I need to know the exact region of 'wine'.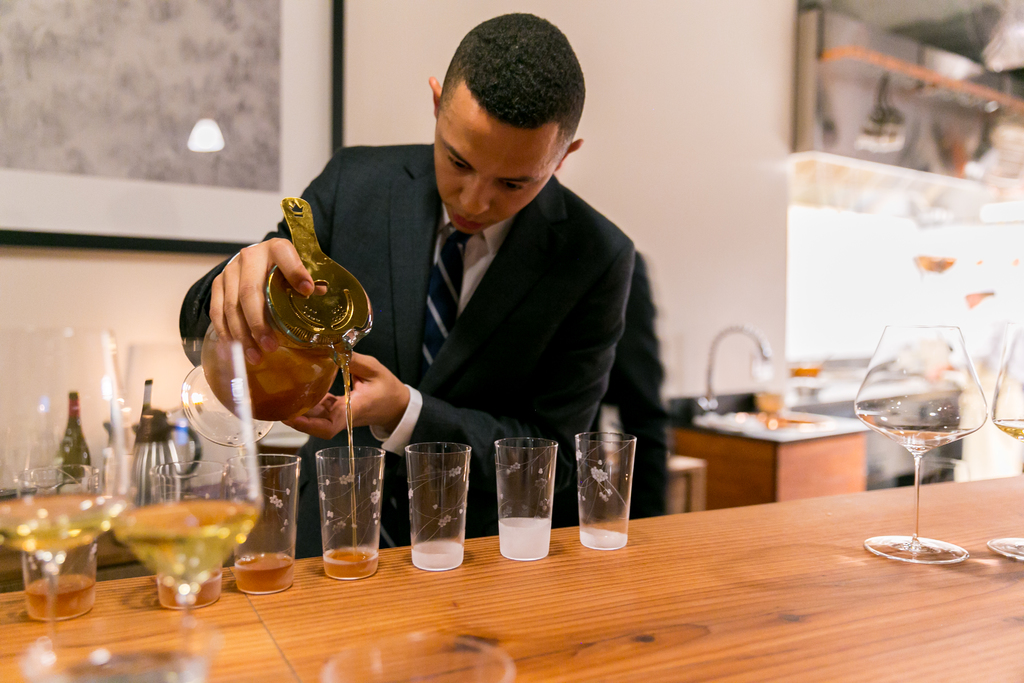
Region: 0,493,125,557.
